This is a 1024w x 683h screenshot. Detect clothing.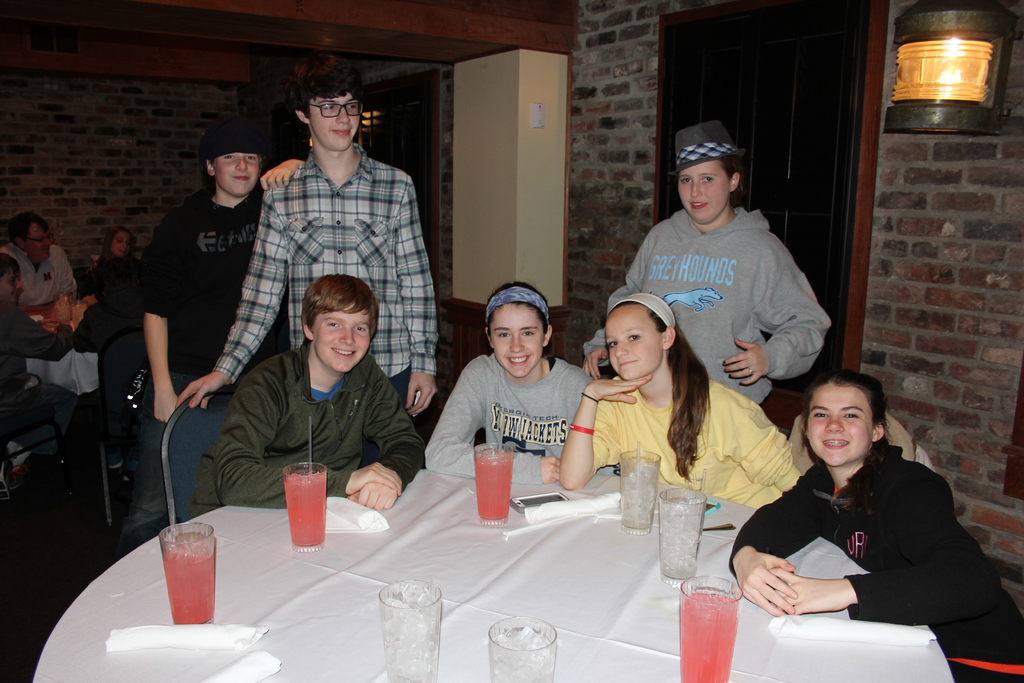
<box>596,375,795,504</box>.
